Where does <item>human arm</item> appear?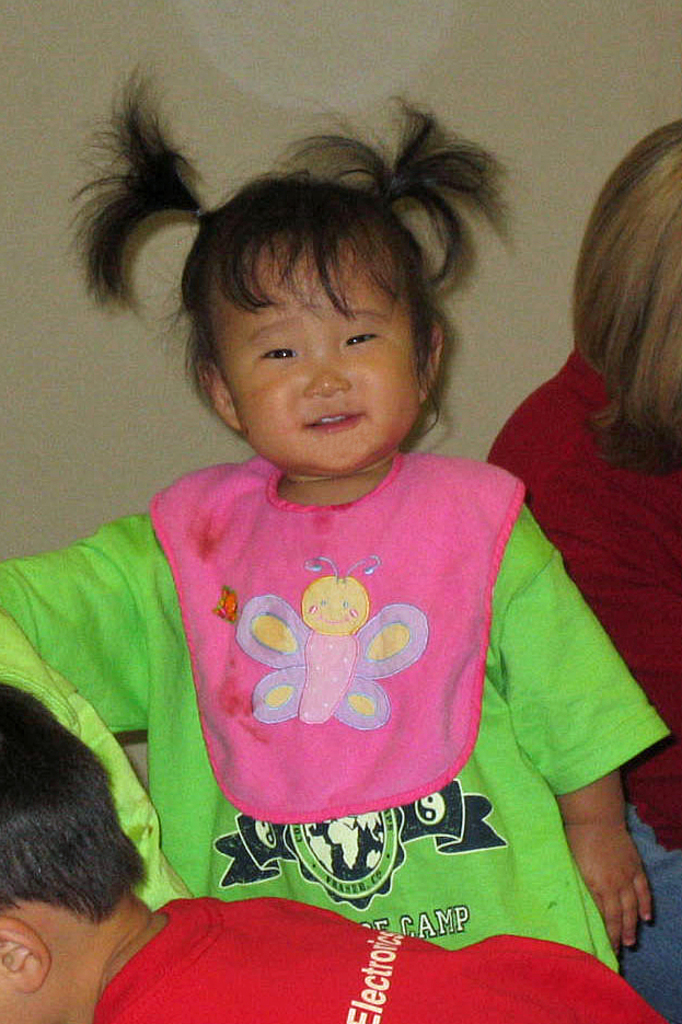
Appears at {"left": 481, "top": 502, "right": 667, "bottom": 985}.
